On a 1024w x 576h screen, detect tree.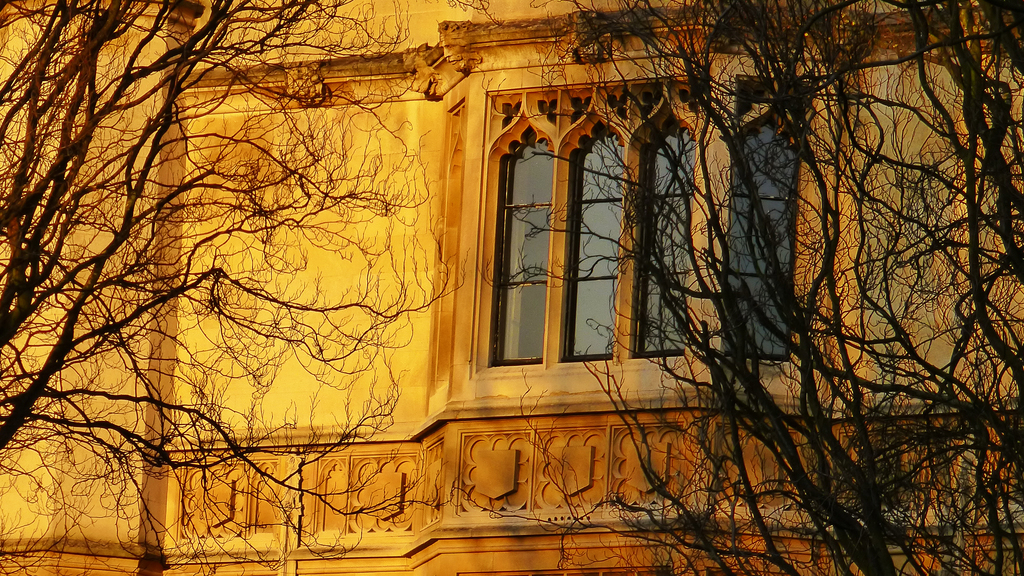
box=[0, 0, 1023, 575].
